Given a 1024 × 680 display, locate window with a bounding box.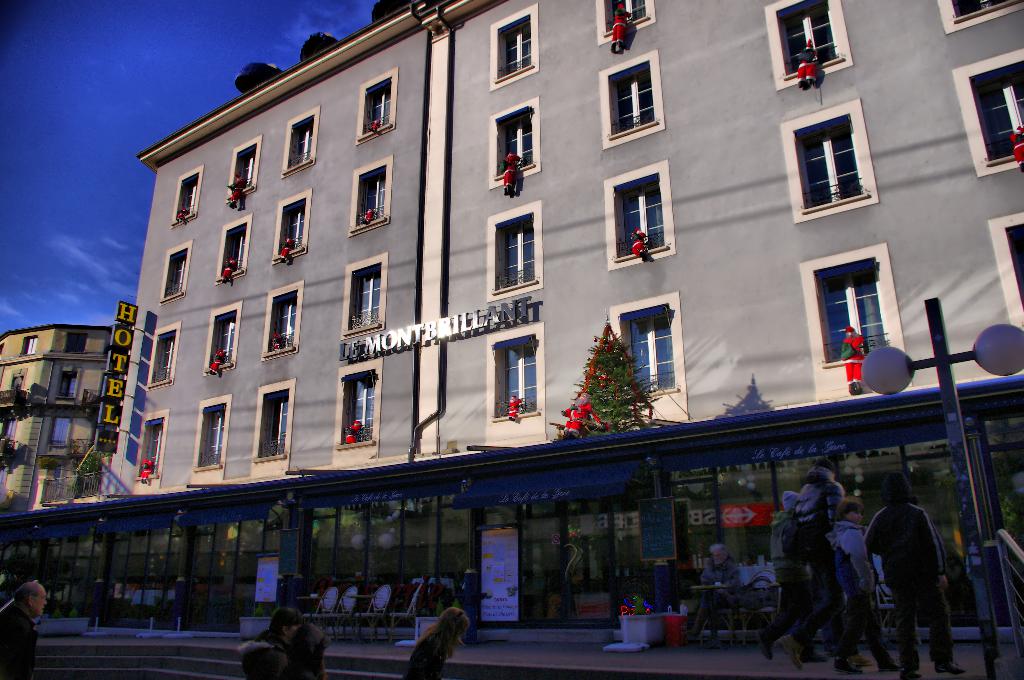
Located: detection(767, 0, 840, 84).
